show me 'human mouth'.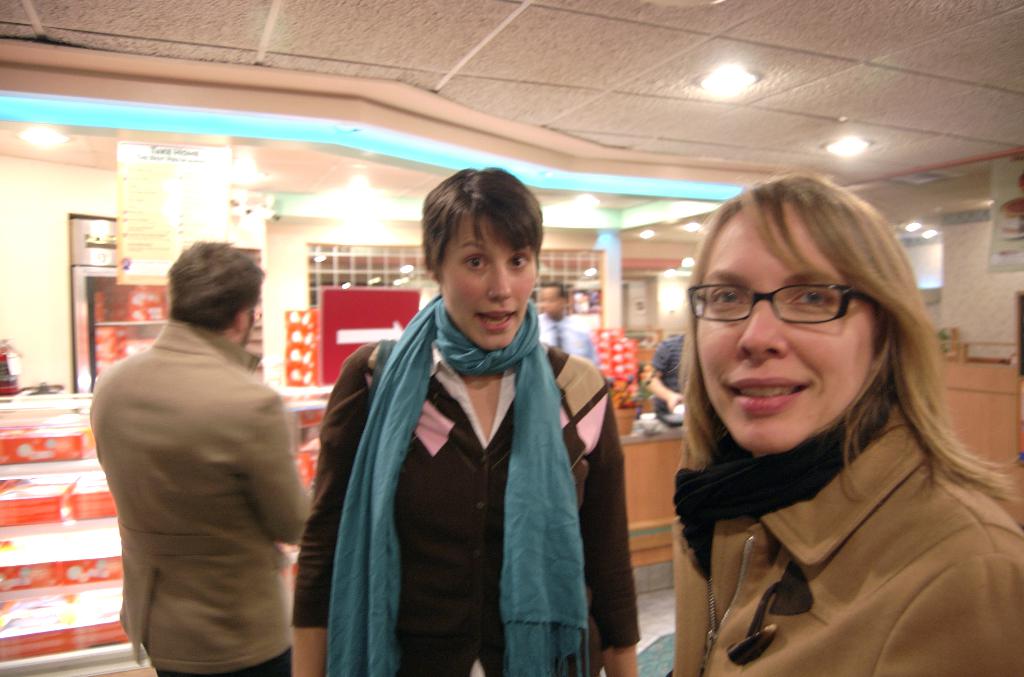
'human mouth' is here: (left=468, top=306, right=519, bottom=338).
